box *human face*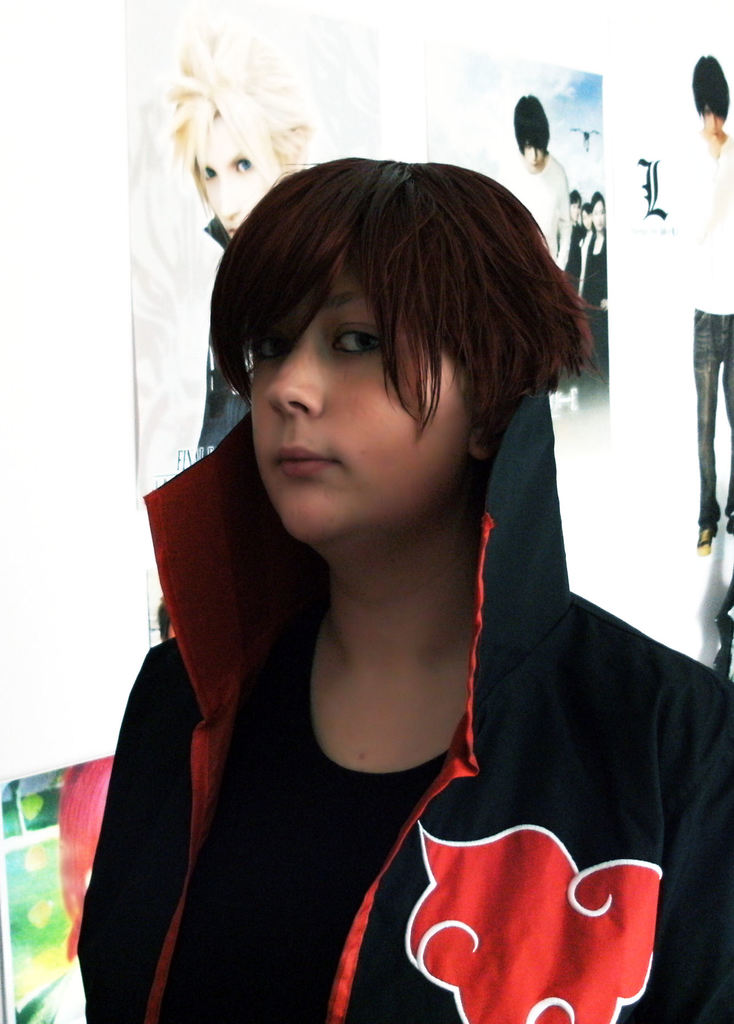
507,147,547,166
